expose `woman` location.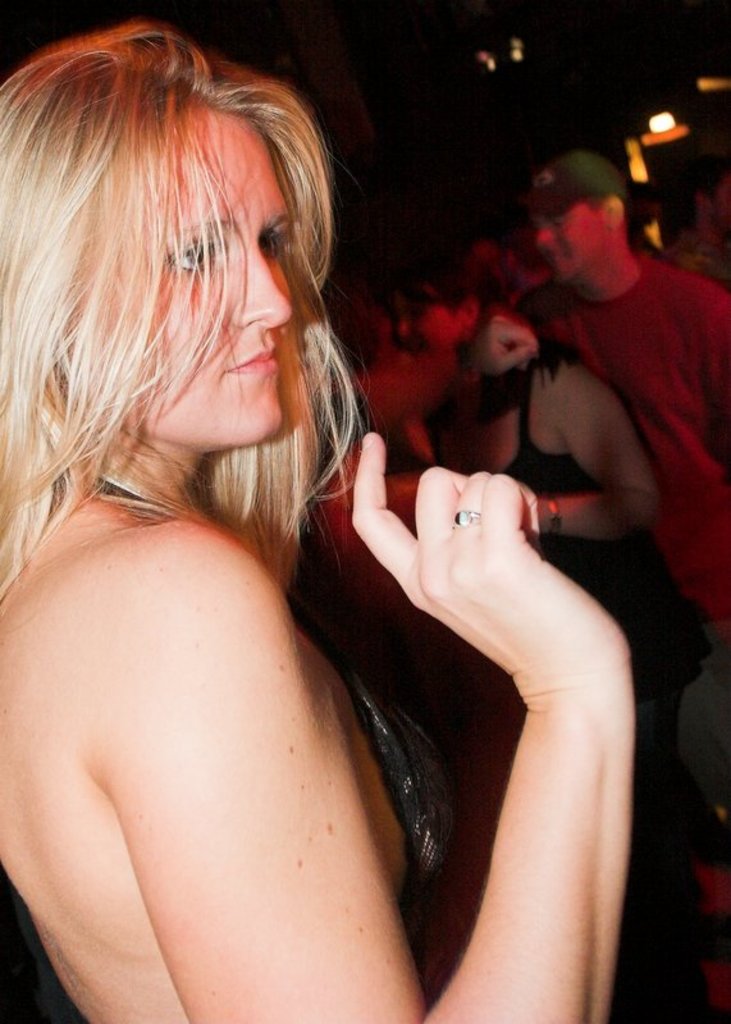
Exposed at (387, 241, 689, 916).
